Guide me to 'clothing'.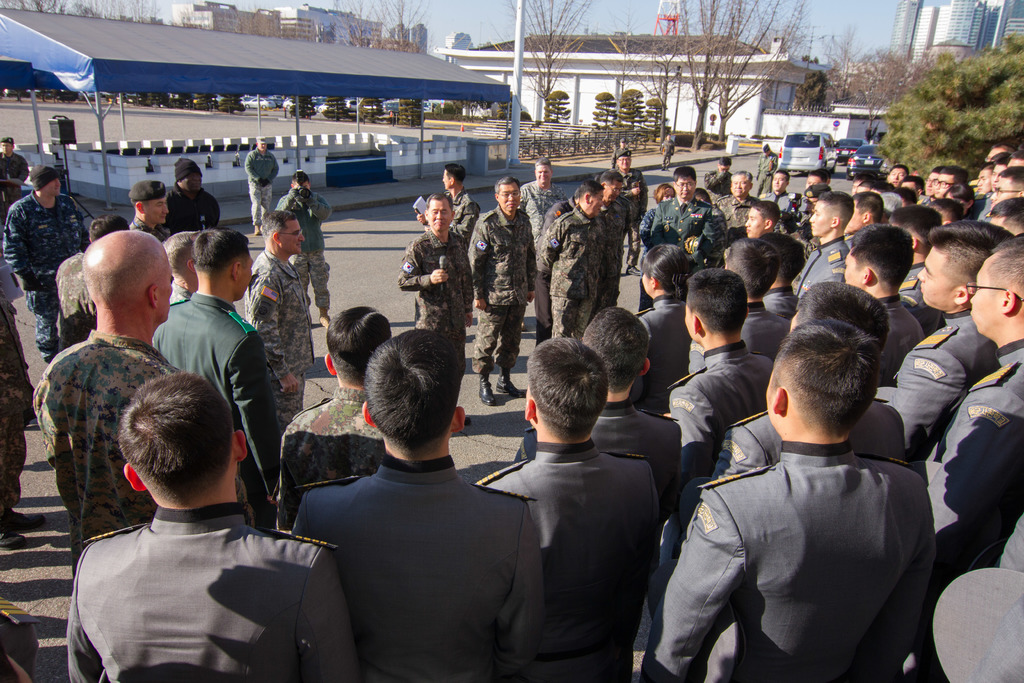
Guidance: BBox(170, 183, 224, 232).
